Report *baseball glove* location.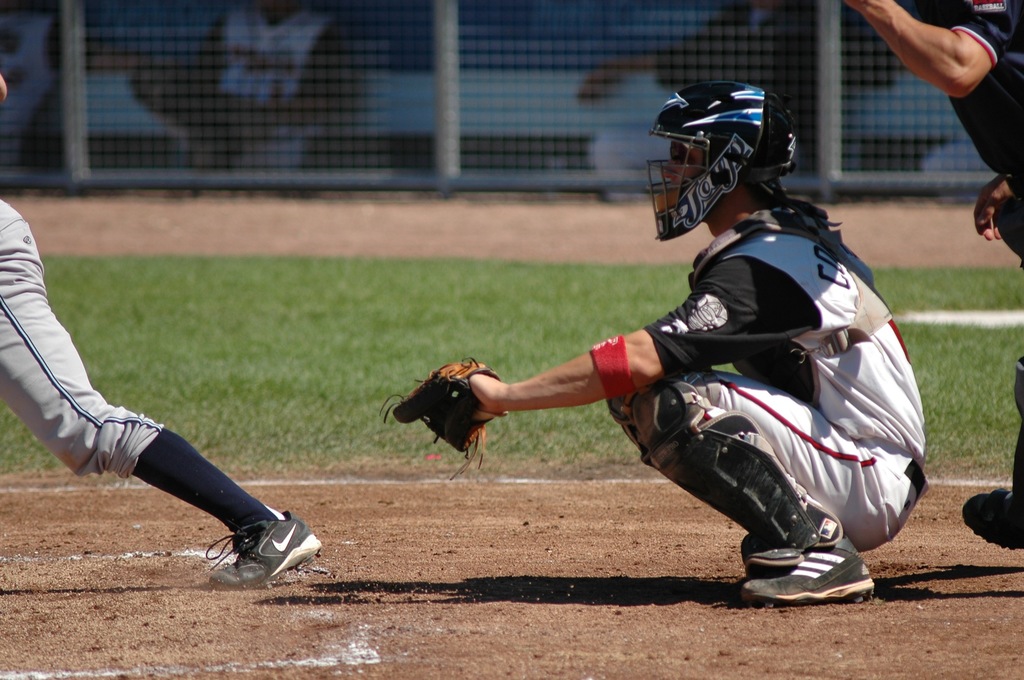
Report: BBox(383, 353, 509, 479).
